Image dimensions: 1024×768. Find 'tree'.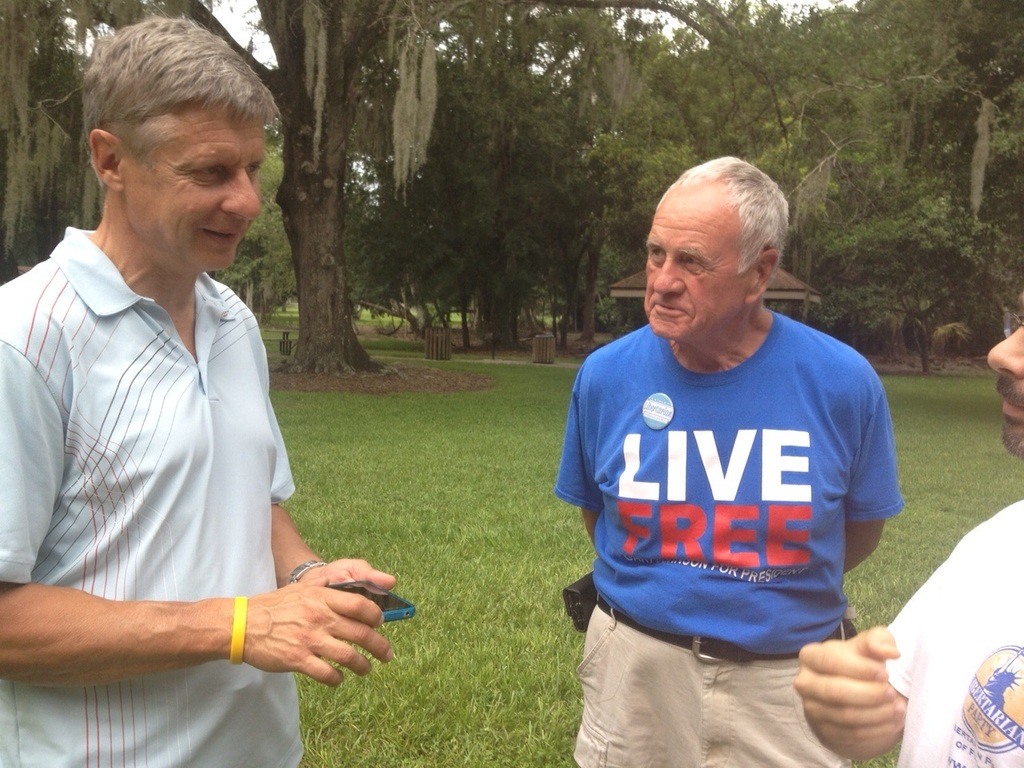
556 50 631 336.
